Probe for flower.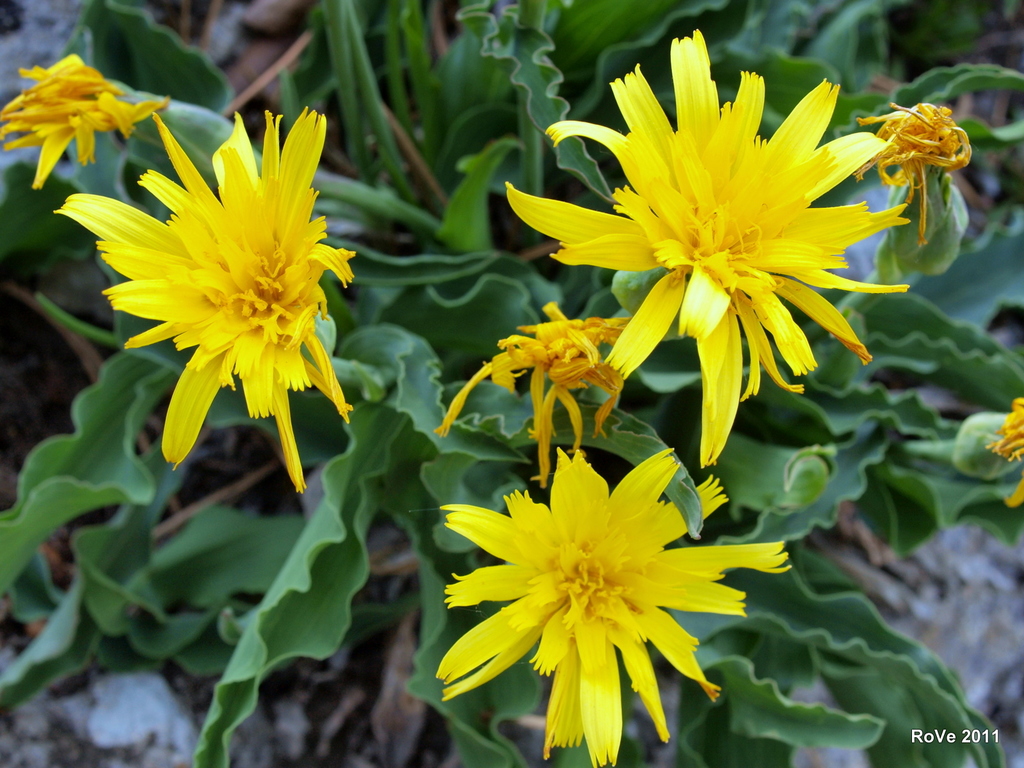
Probe result: locate(51, 107, 354, 501).
